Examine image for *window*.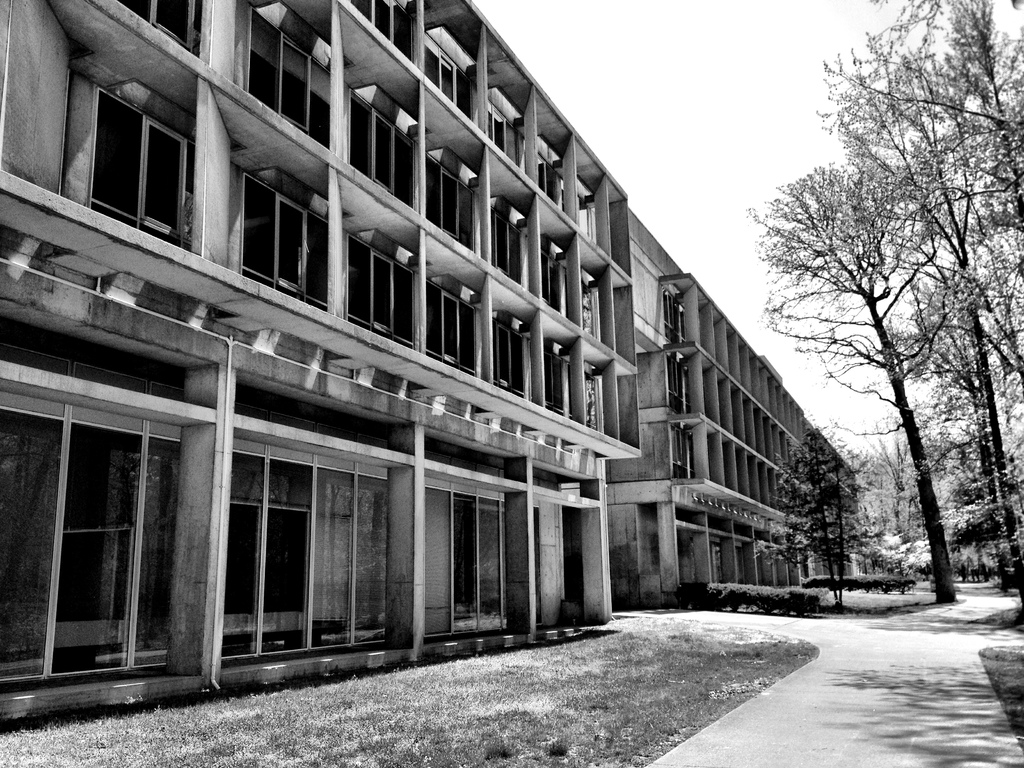
Examination result: <bbox>342, 102, 428, 196</bbox>.
